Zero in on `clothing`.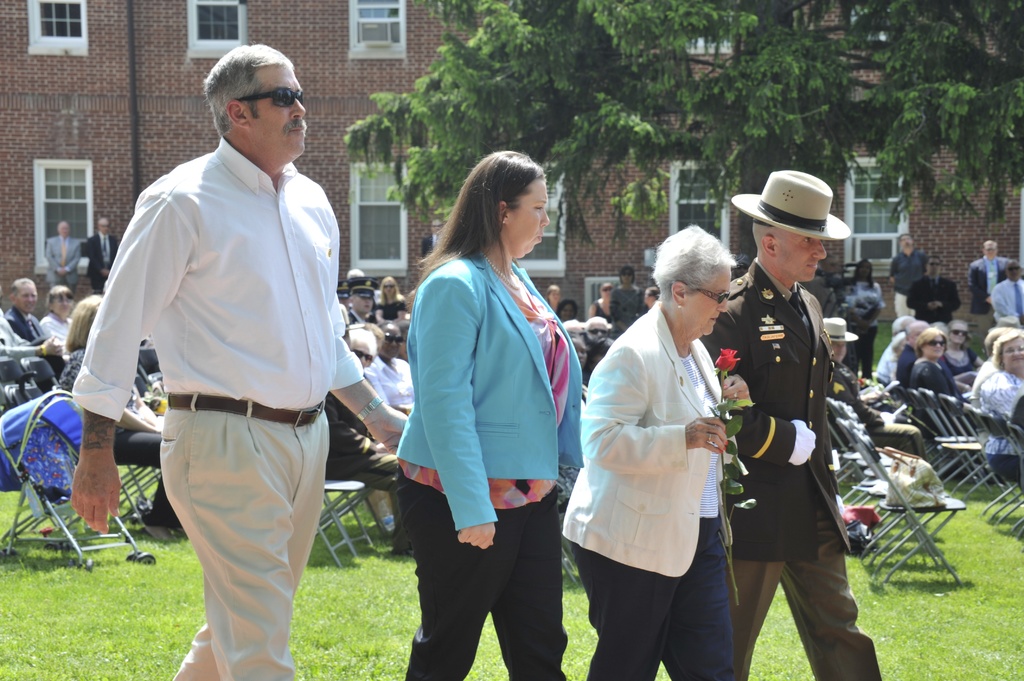
Zeroed in: Rect(390, 243, 590, 677).
